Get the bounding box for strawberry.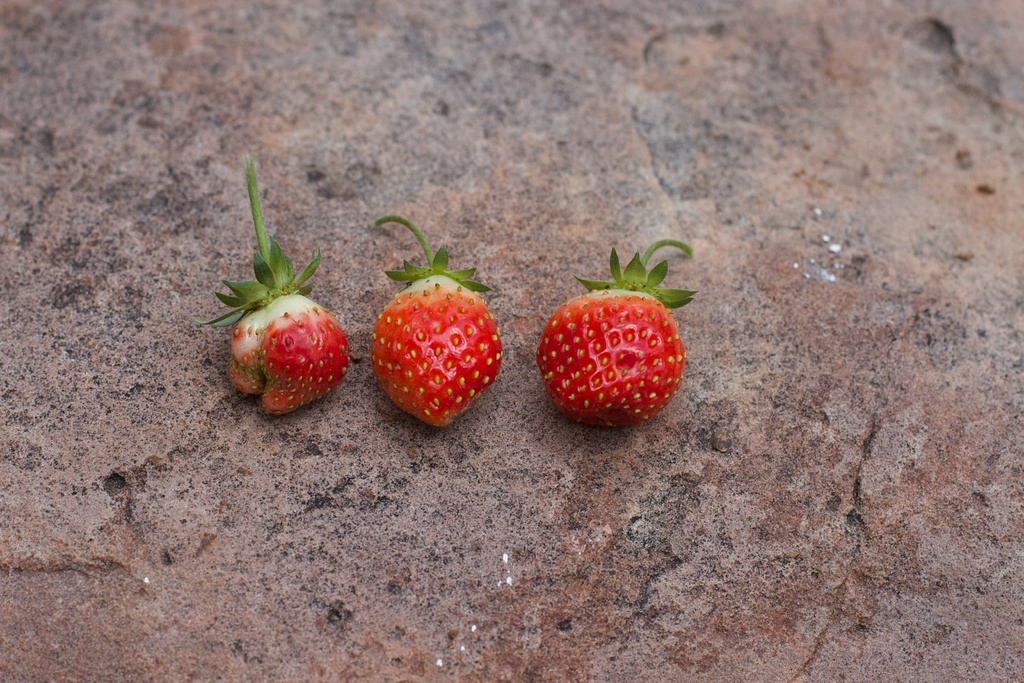
pyautogui.locateOnScreen(366, 214, 512, 454).
